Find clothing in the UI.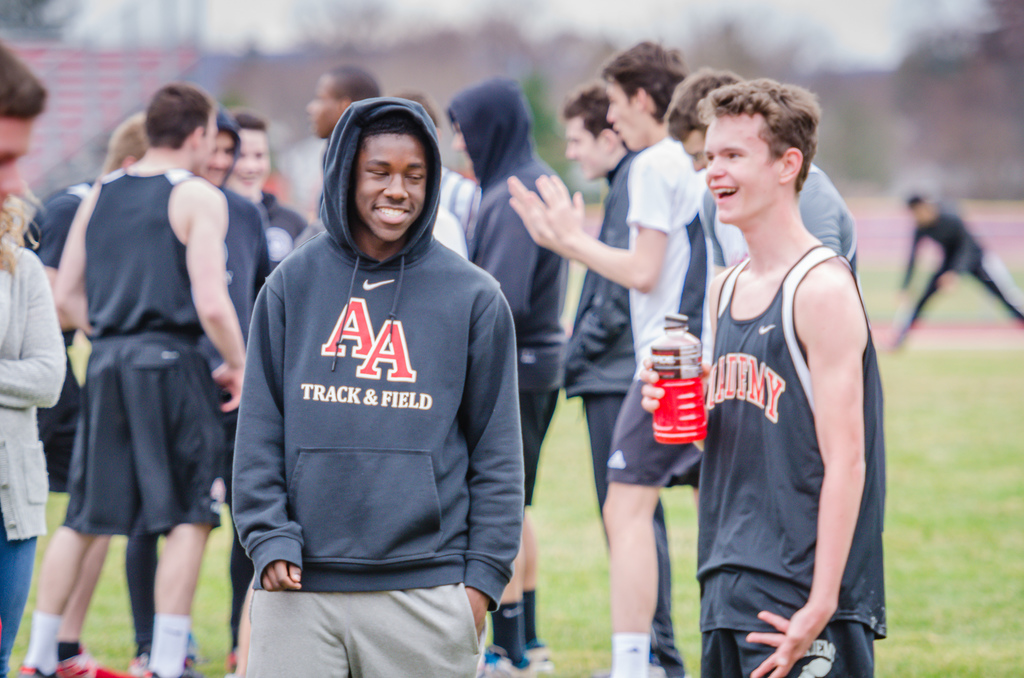
UI element at [566,154,679,677].
